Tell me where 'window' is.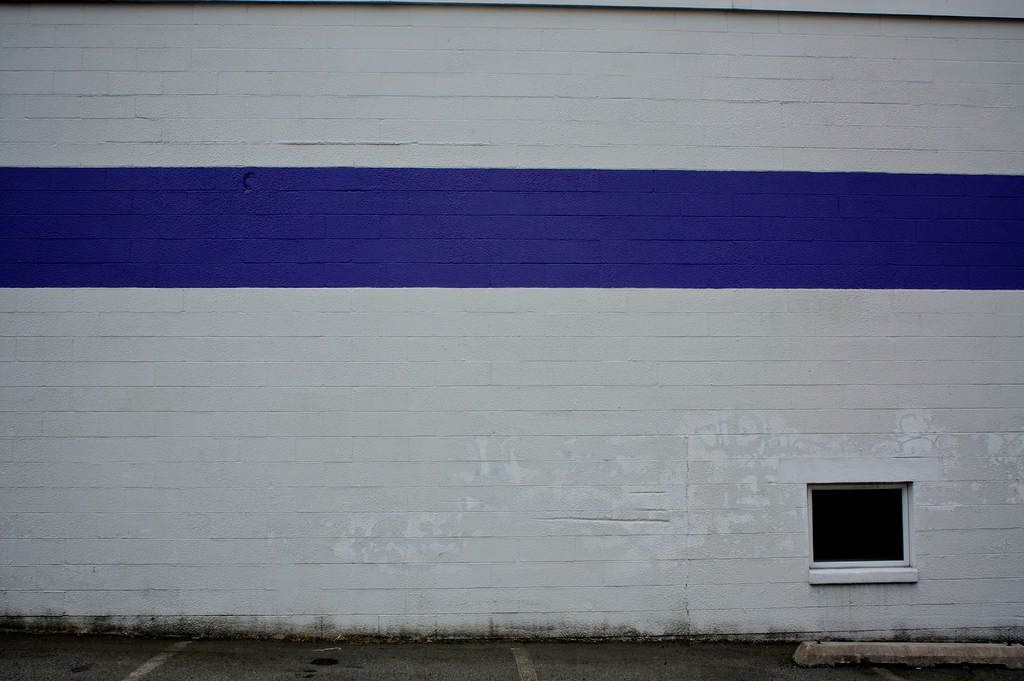
'window' is at [823,477,931,580].
